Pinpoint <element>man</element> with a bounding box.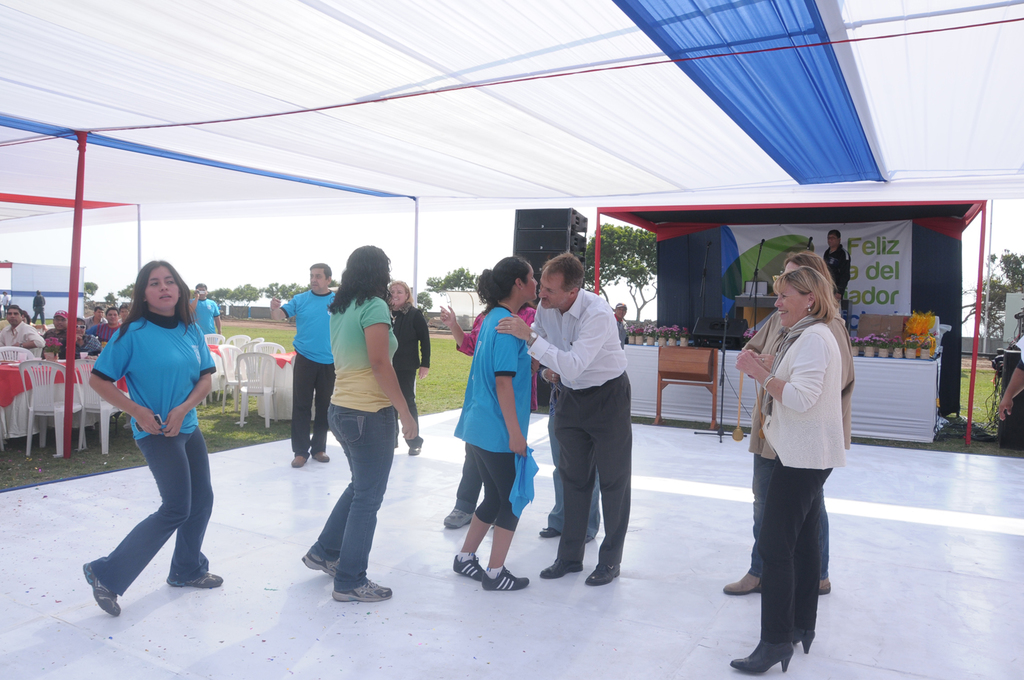
(x1=42, y1=311, x2=69, y2=358).
